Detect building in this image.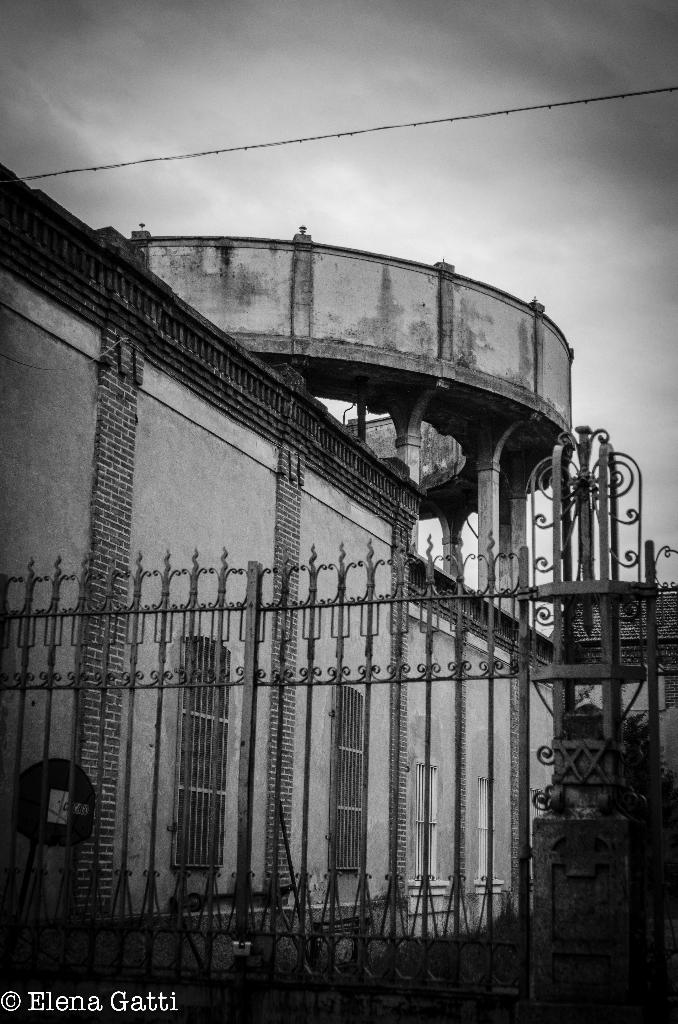
Detection: region(0, 164, 576, 975).
